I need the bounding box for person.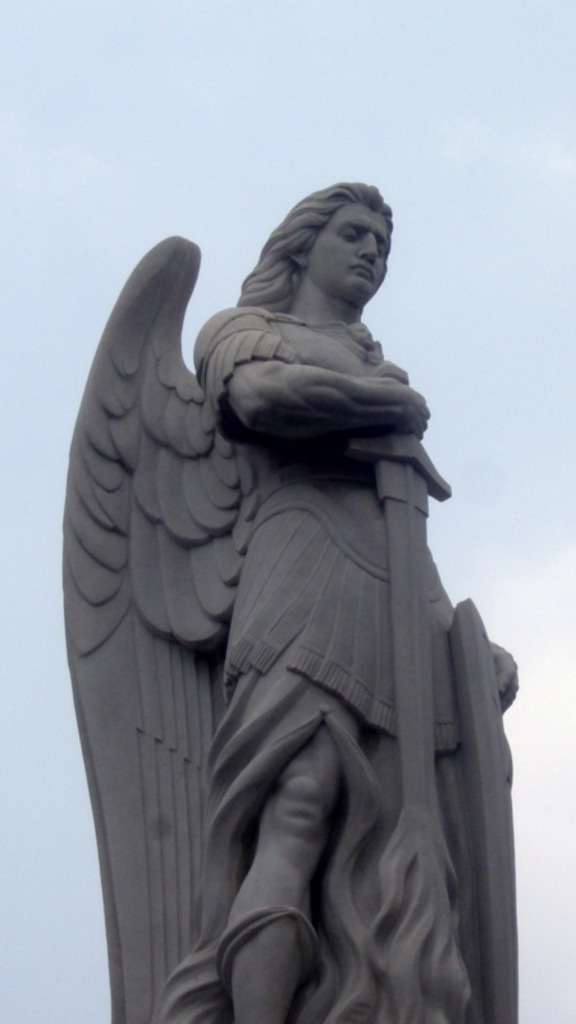
Here it is: detection(186, 180, 521, 1023).
